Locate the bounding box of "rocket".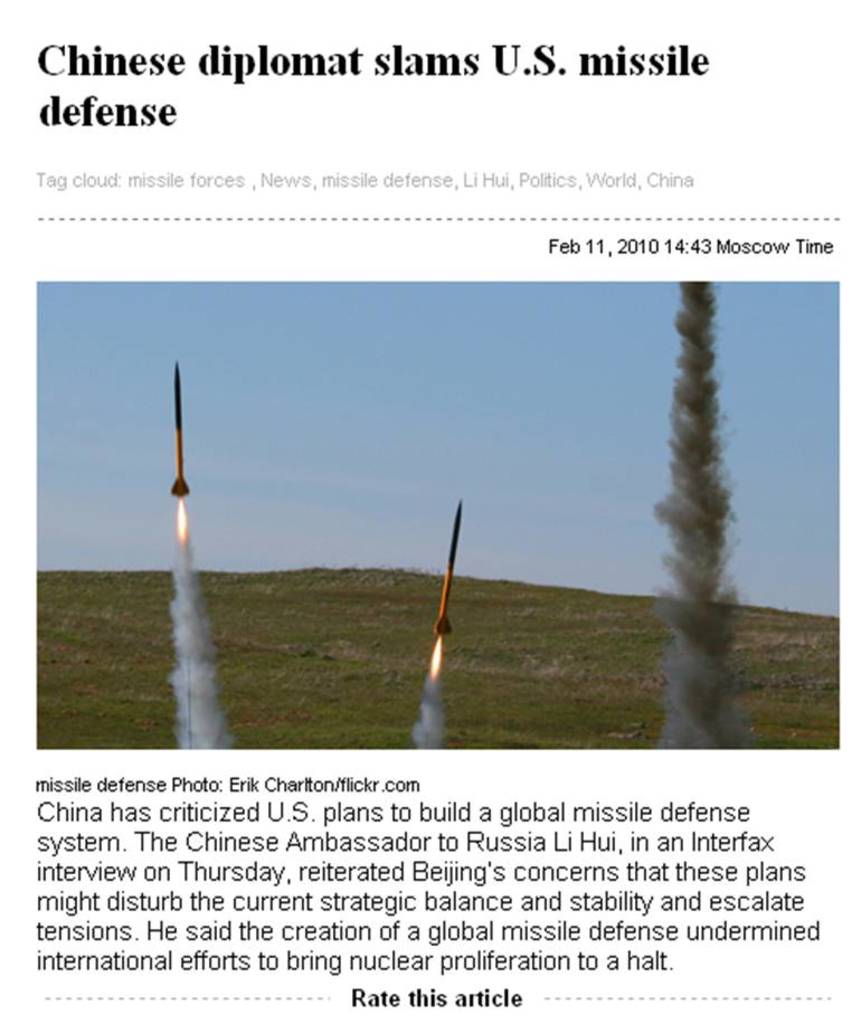
Bounding box: left=171, top=364, right=187, bottom=492.
